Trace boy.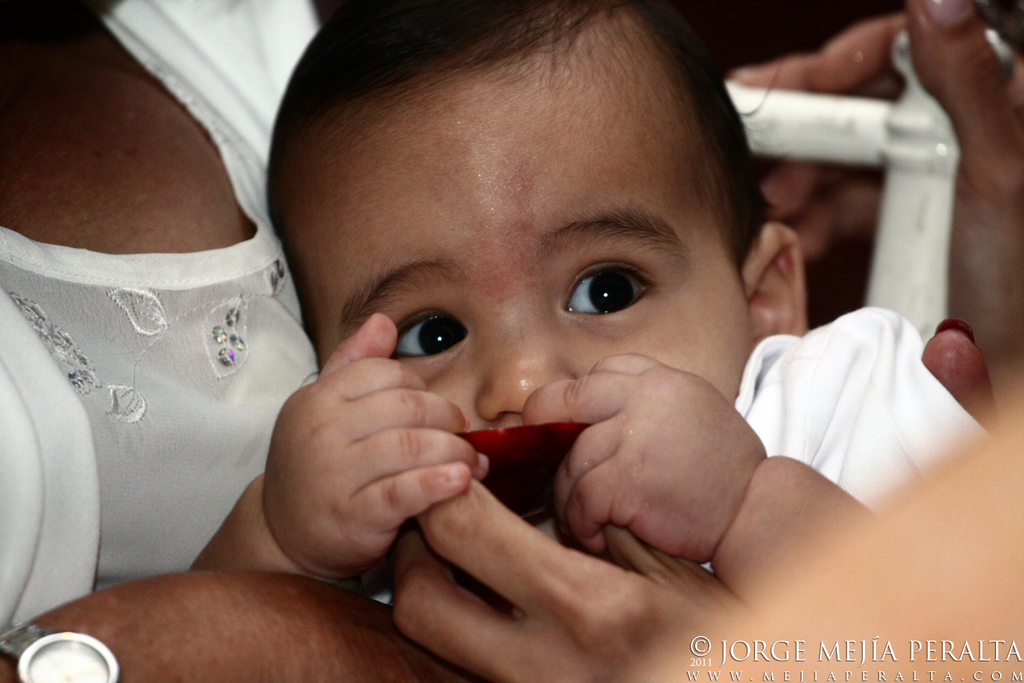
Traced to left=191, top=0, right=941, bottom=648.
